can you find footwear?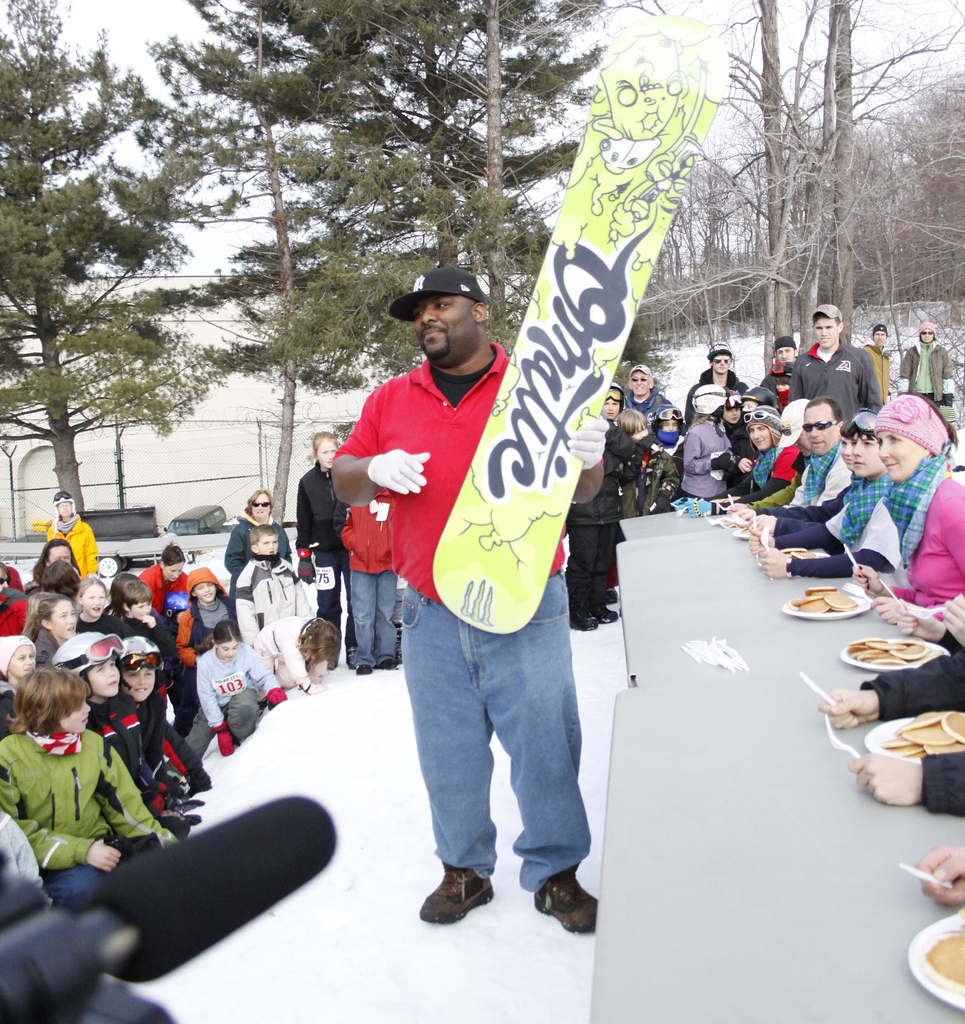
Yes, bounding box: {"x1": 383, "y1": 655, "x2": 398, "y2": 668}.
